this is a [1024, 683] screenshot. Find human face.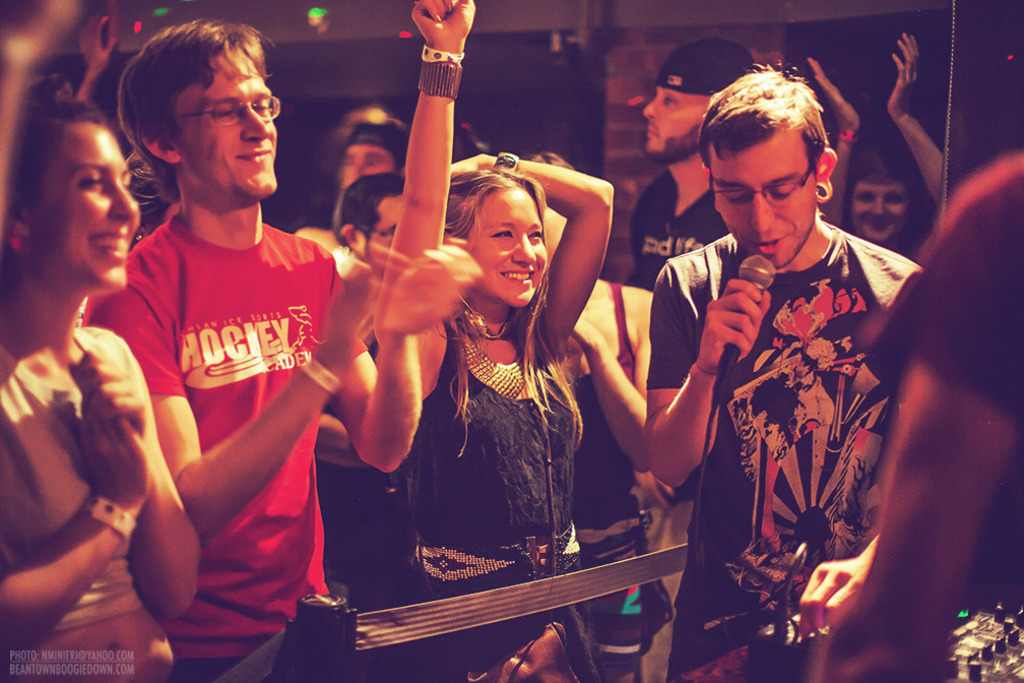
Bounding box: region(705, 118, 809, 268).
